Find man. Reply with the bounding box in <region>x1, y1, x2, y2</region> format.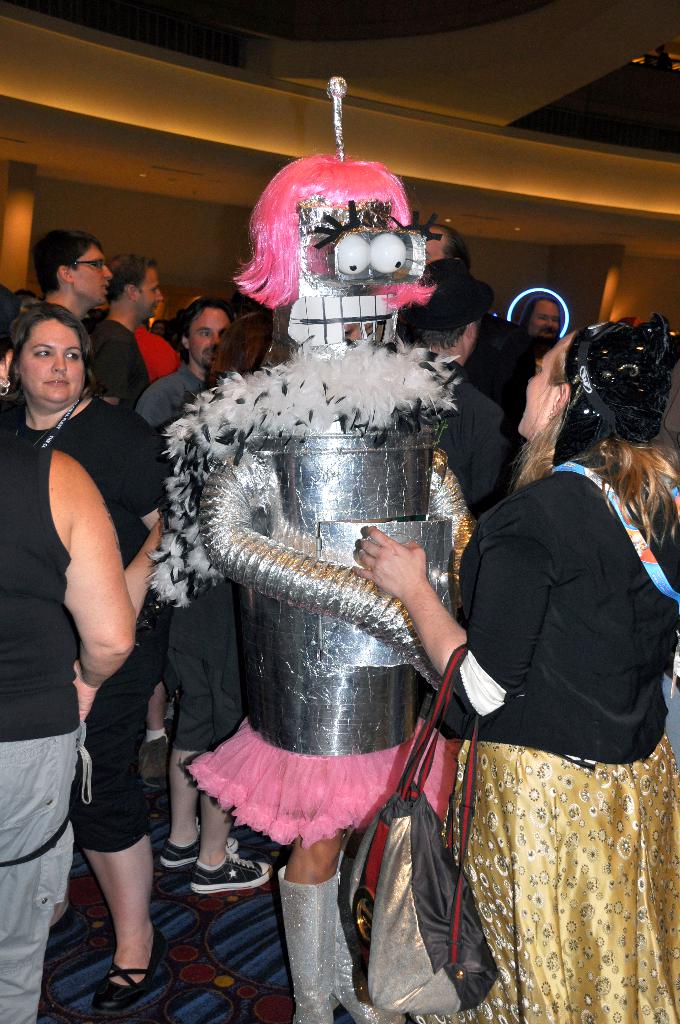
<region>498, 294, 566, 503</region>.
